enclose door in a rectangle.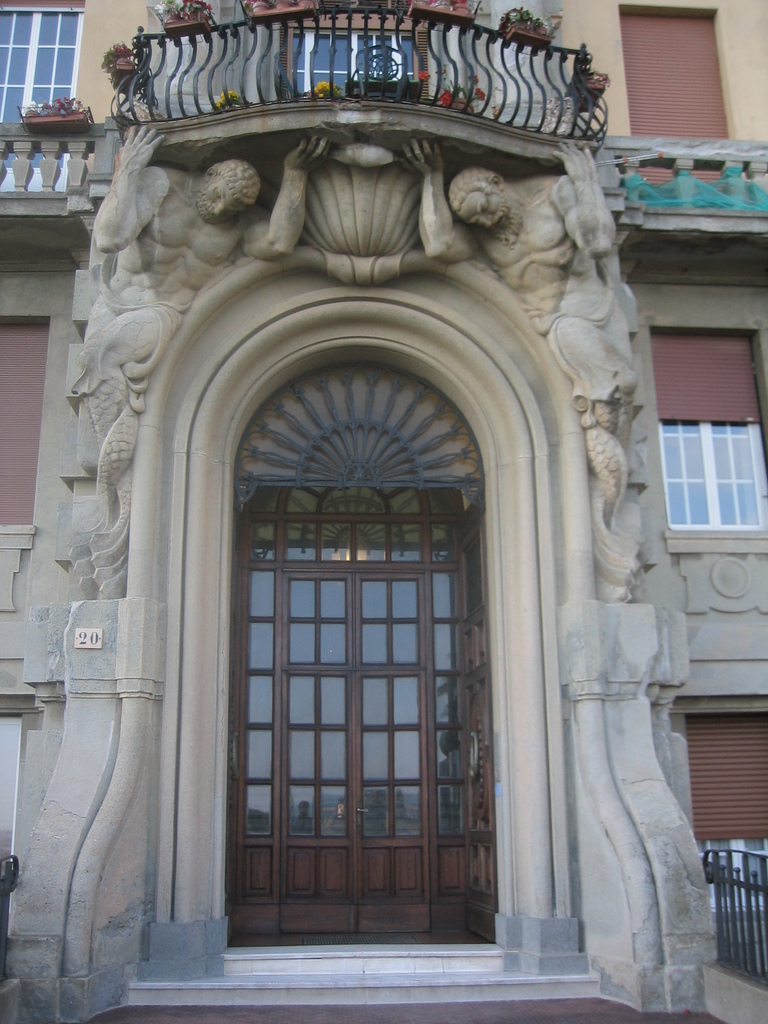
bbox=[239, 422, 485, 935].
